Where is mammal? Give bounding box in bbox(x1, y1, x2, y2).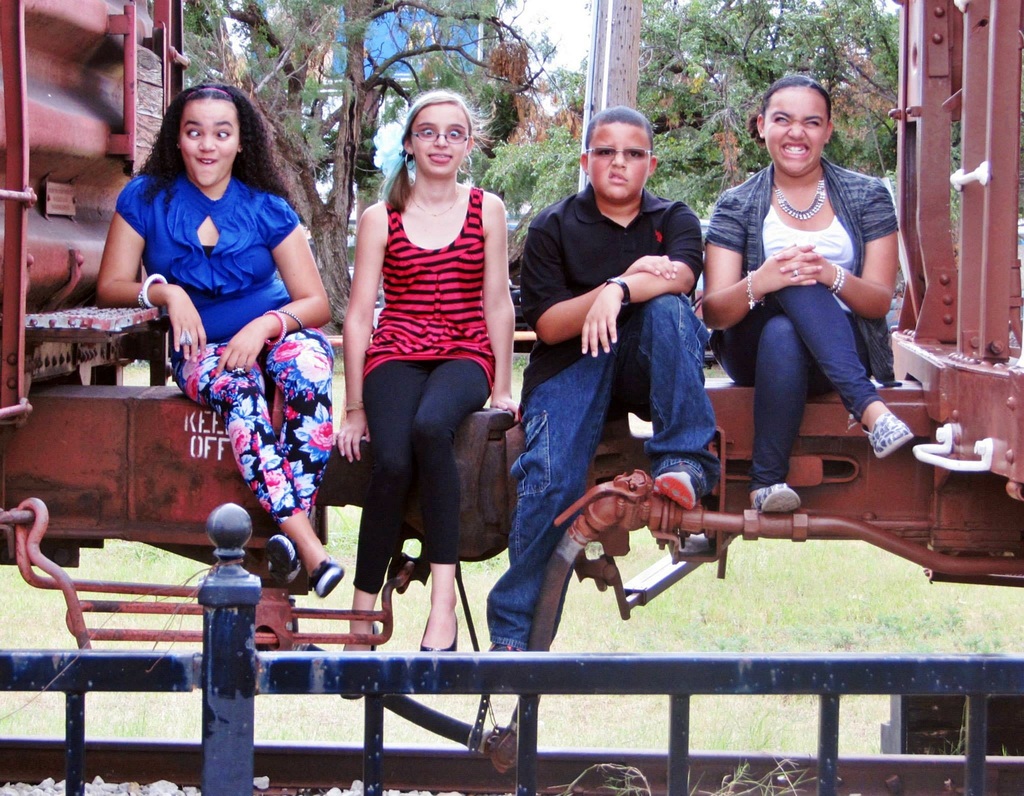
bbox(94, 77, 332, 596).
